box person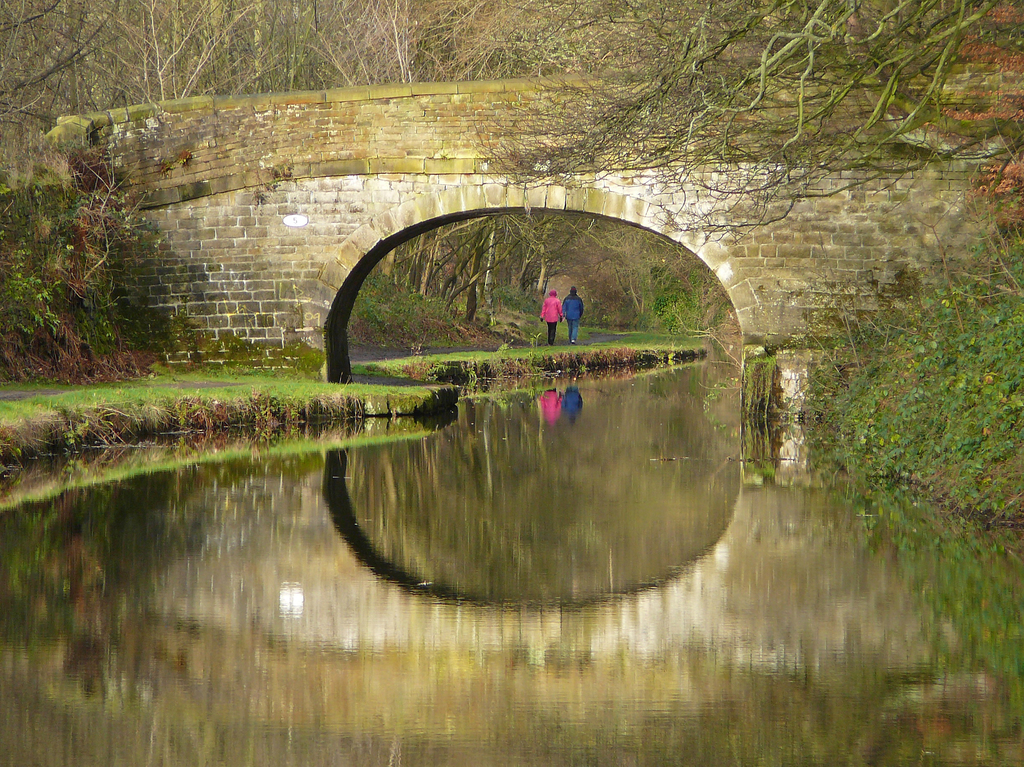
{"left": 562, "top": 288, "right": 586, "bottom": 344}
